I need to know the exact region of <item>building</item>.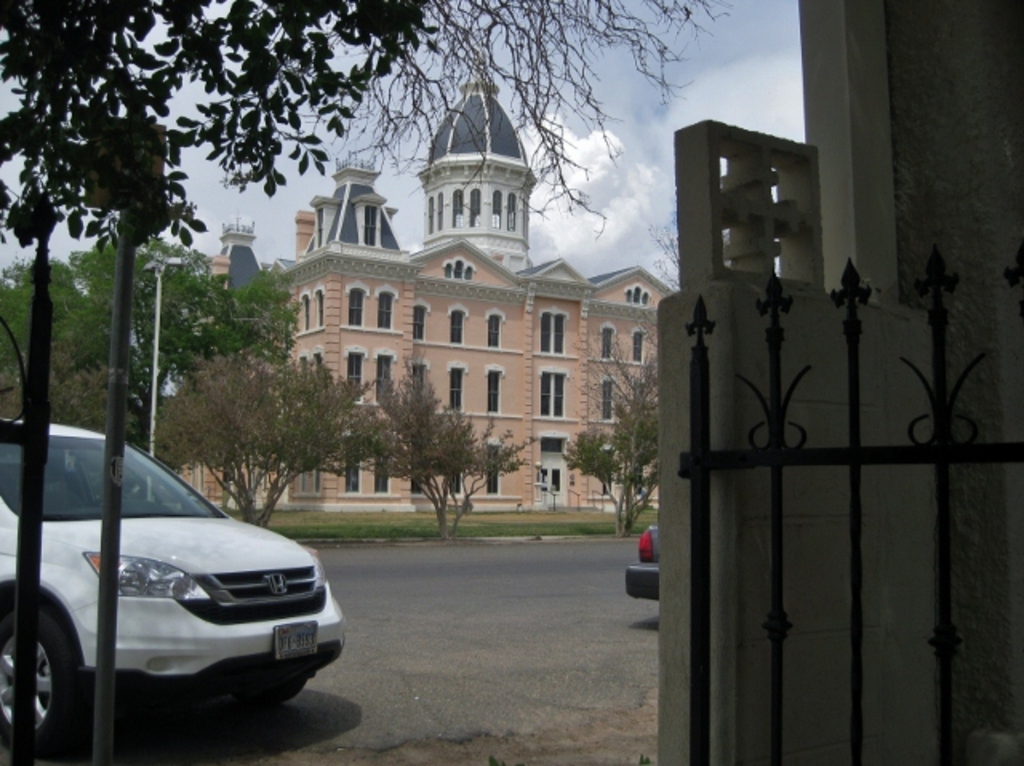
Region: select_region(656, 0, 1022, 764).
